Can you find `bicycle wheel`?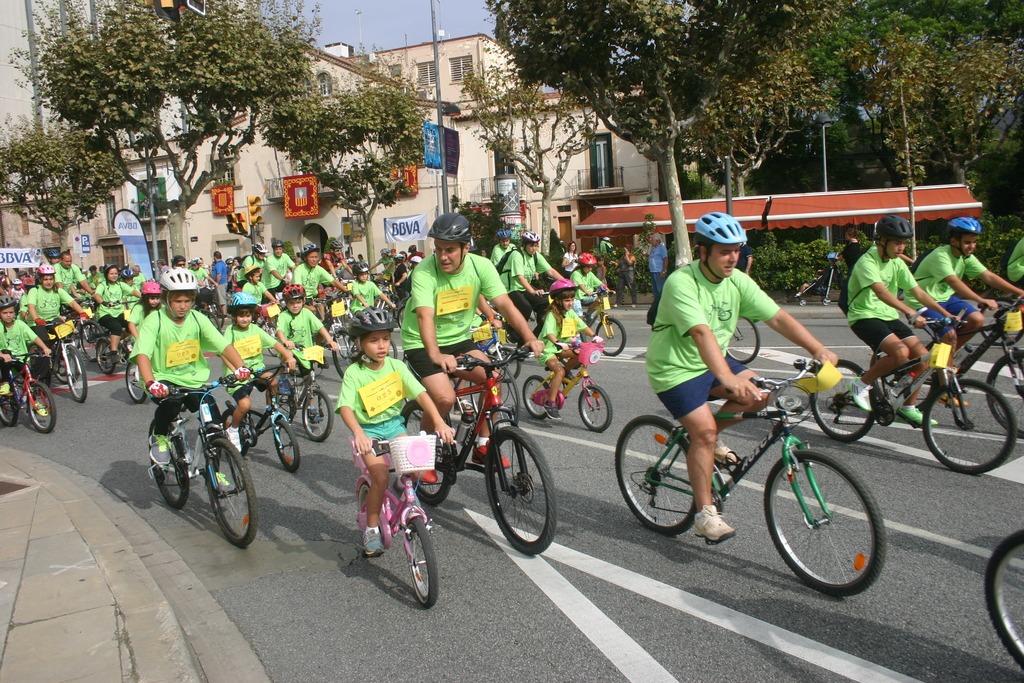
Yes, bounding box: <region>616, 413, 698, 536</region>.
